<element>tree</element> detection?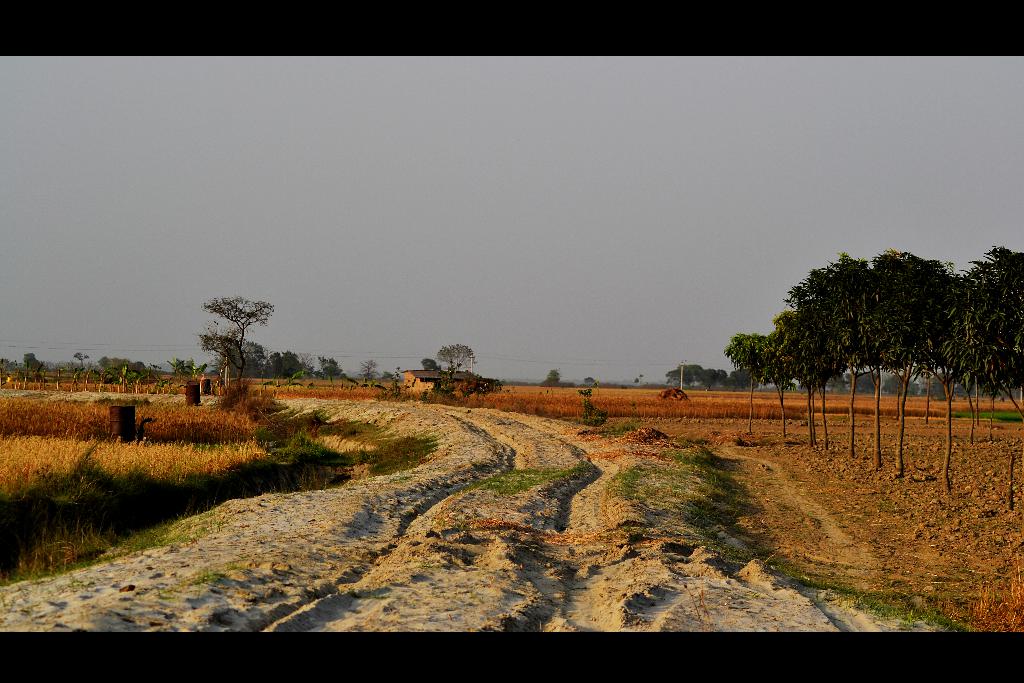
crop(429, 366, 506, 410)
